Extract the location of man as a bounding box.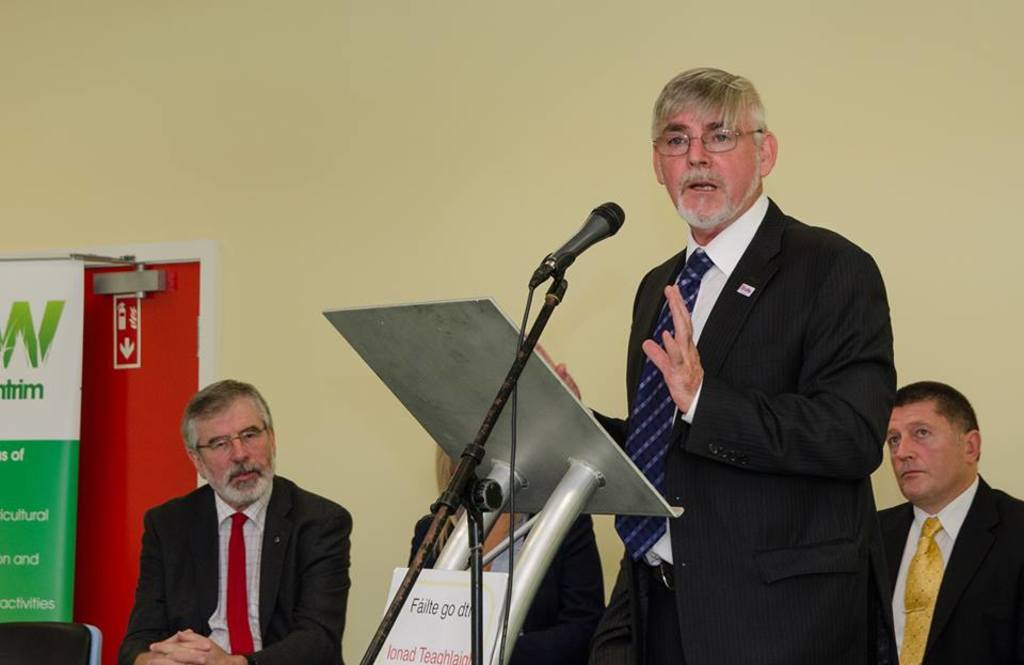
Rect(525, 64, 902, 664).
